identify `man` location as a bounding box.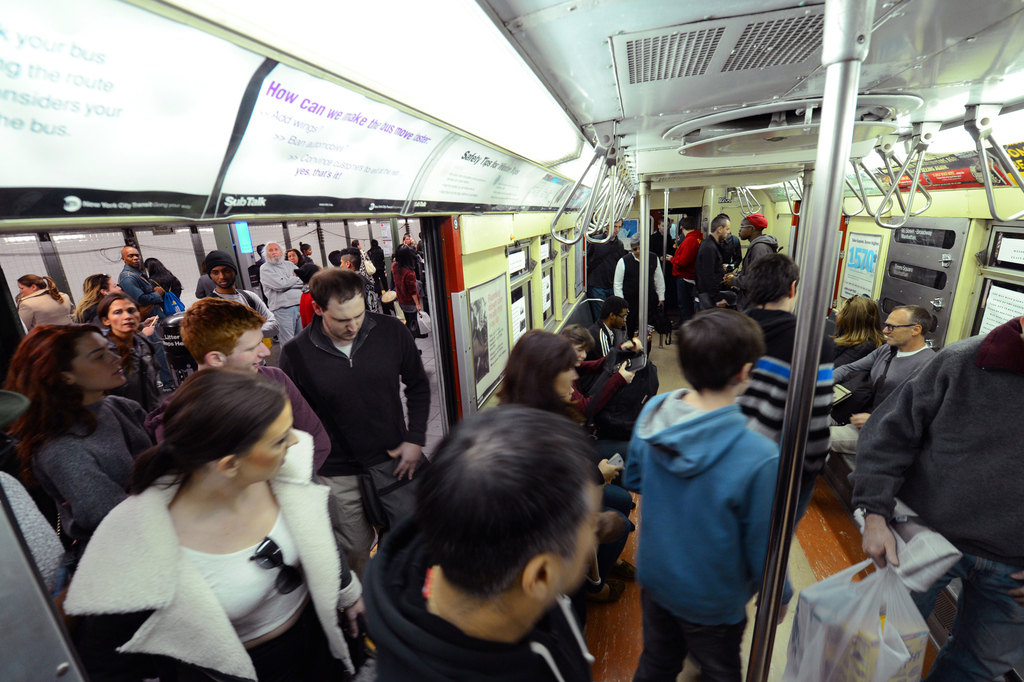
bbox(355, 412, 608, 681).
